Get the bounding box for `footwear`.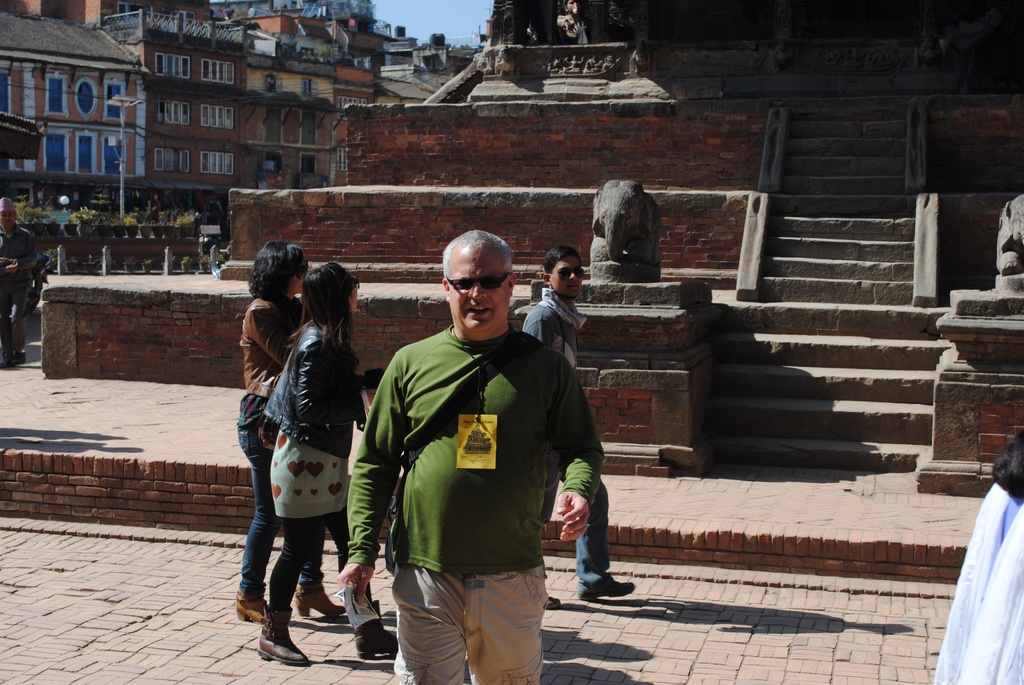
rect(575, 576, 636, 601).
